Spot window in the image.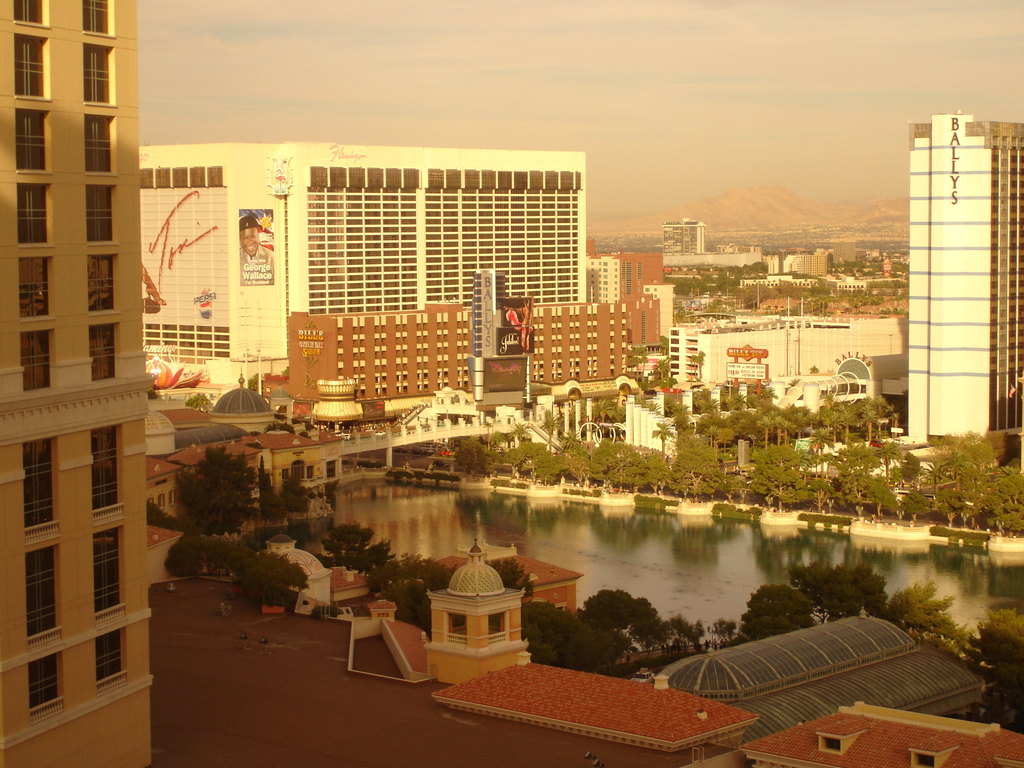
window found at bbox(83, 48, 111, 106).
